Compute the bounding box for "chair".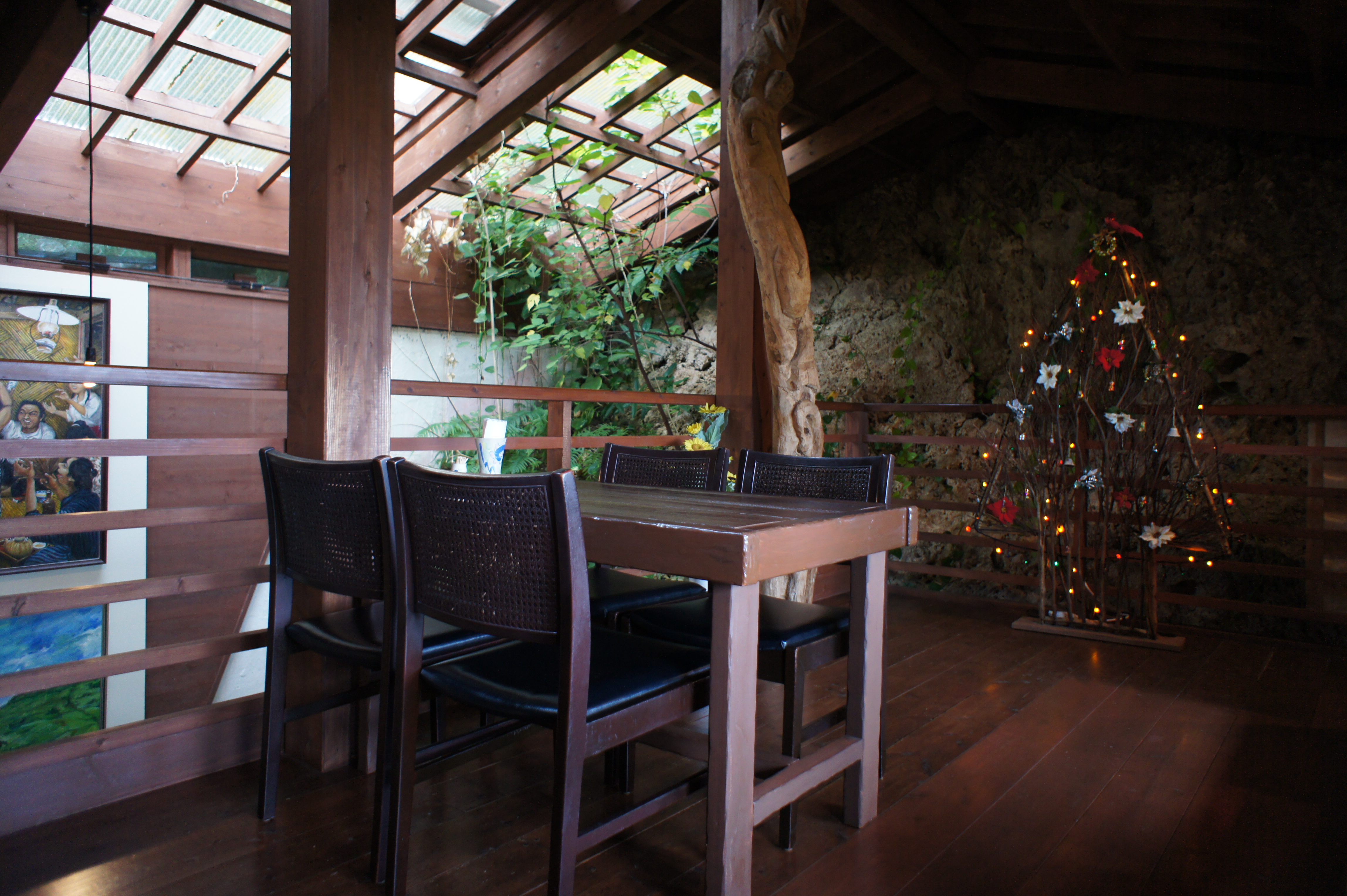
110,132,214,262.
